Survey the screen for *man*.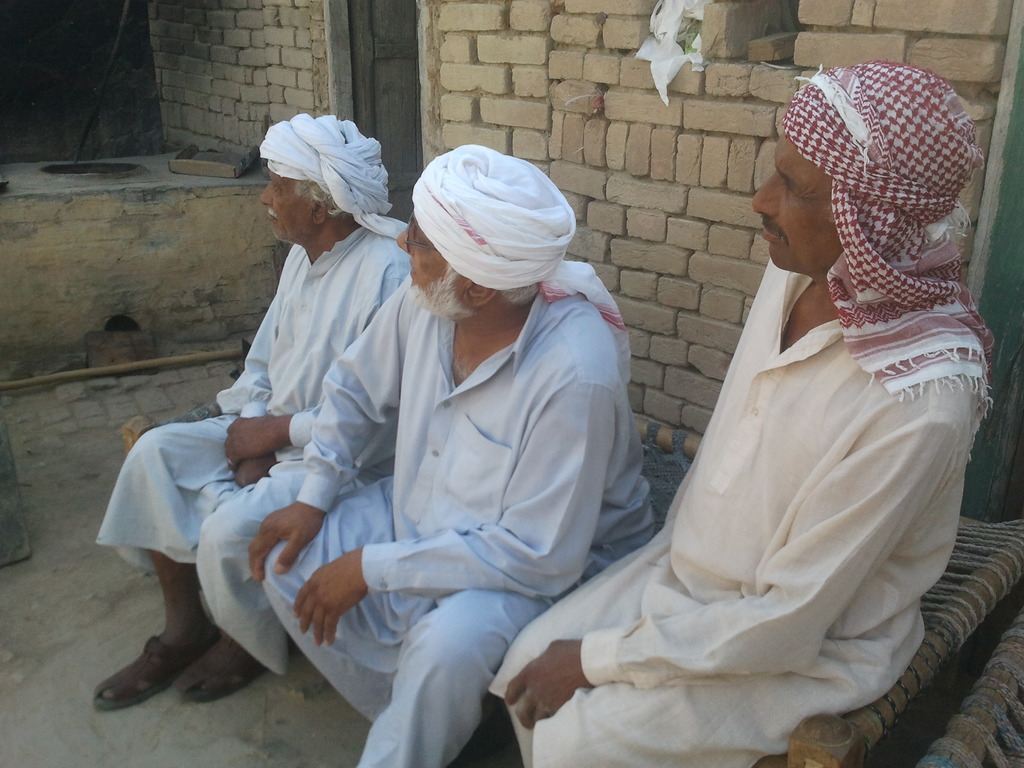
Survey found: (x1=487, y1=58, x2=1005, y2=767).
